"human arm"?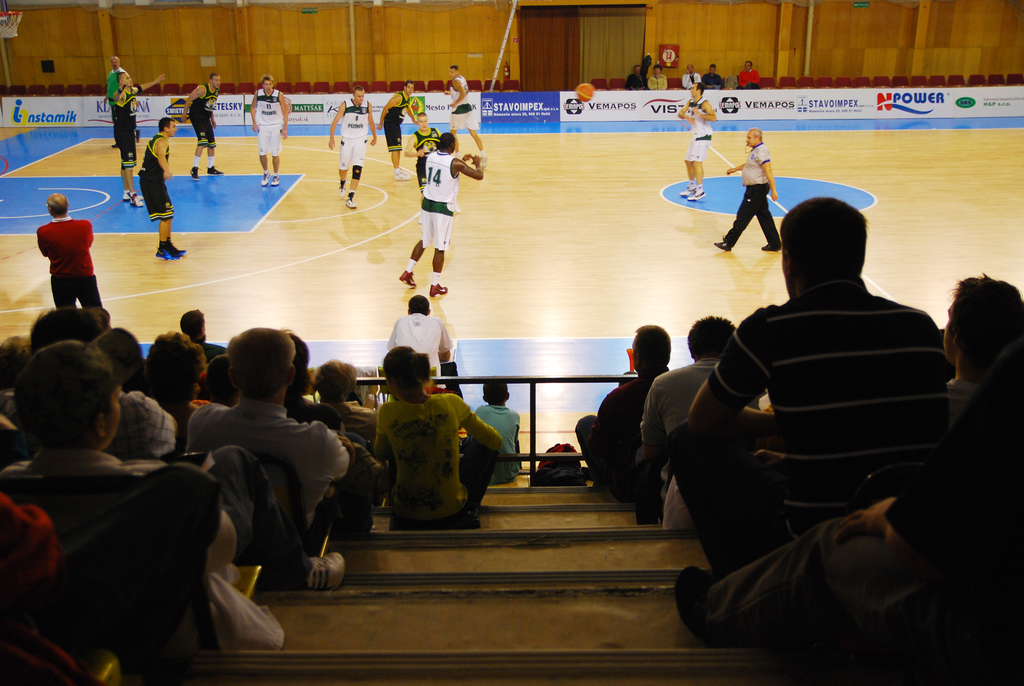
438:322:455:365
